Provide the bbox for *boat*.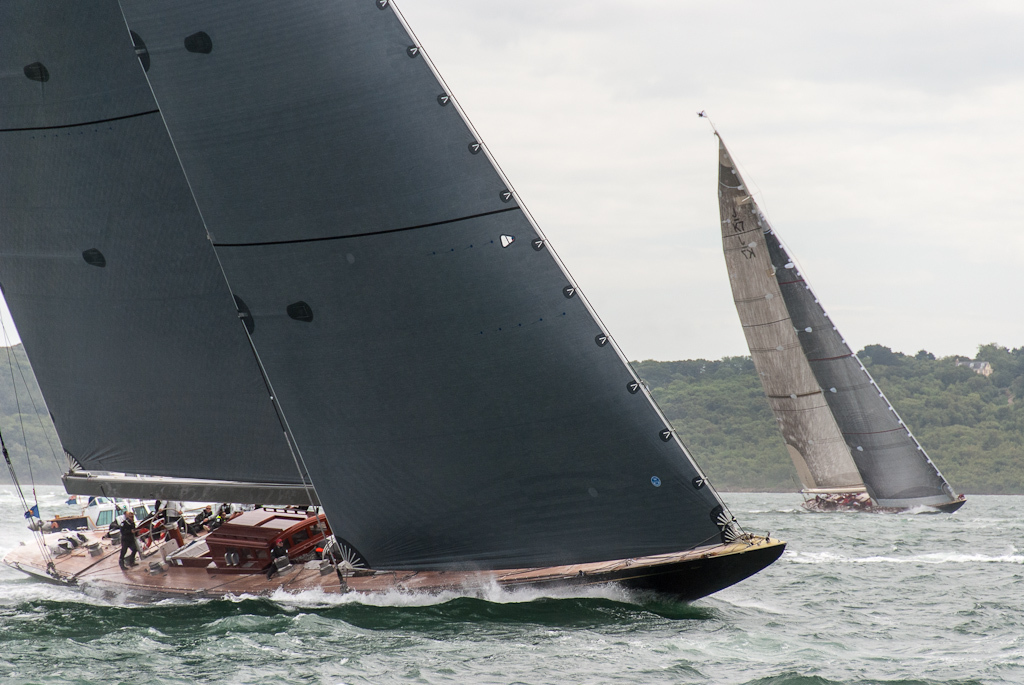
[x1=696, y1=103, x2=962, y2=523].
